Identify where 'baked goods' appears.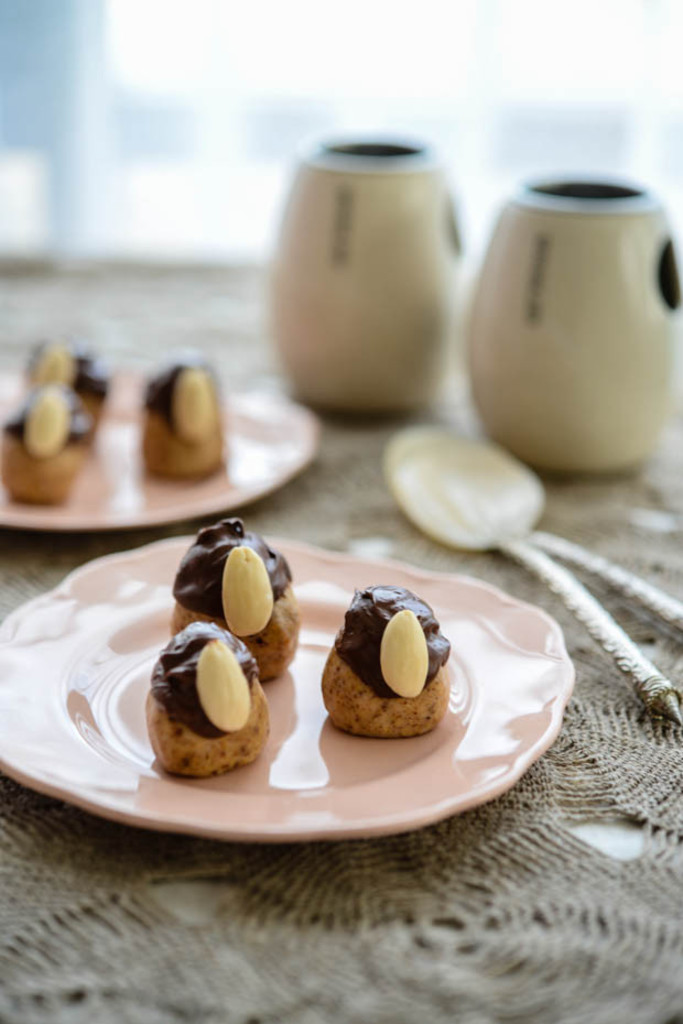
Appears at l=0, t=385, r=90, b=512.
